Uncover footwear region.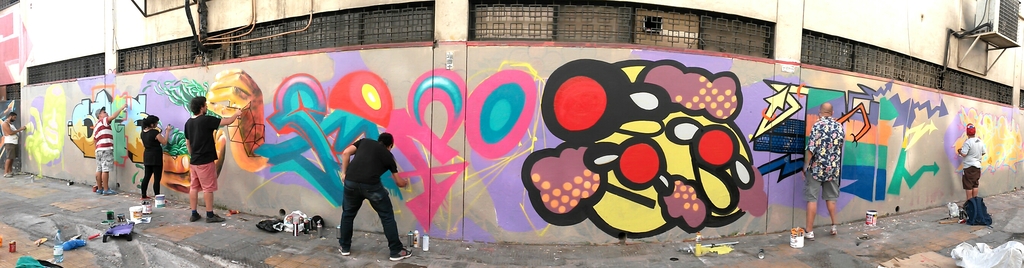
Uncovered: select_region(165, 198, 169, 203).
